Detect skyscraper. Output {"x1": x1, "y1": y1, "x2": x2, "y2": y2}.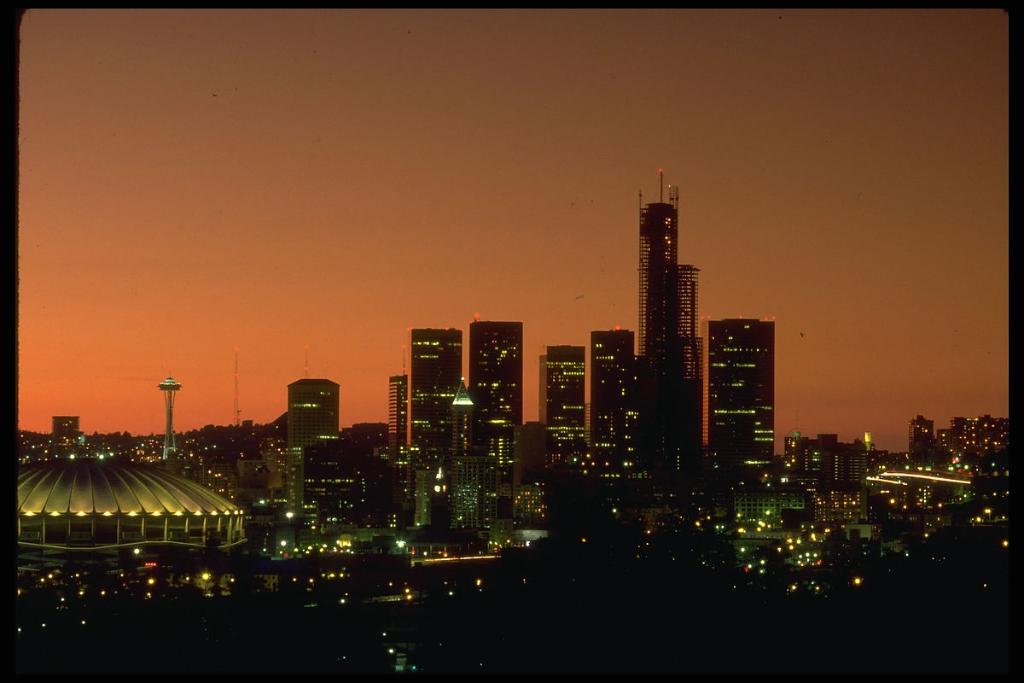
{"x1": 285, "y1": 373, "x2": 345, "y2": 470}.
